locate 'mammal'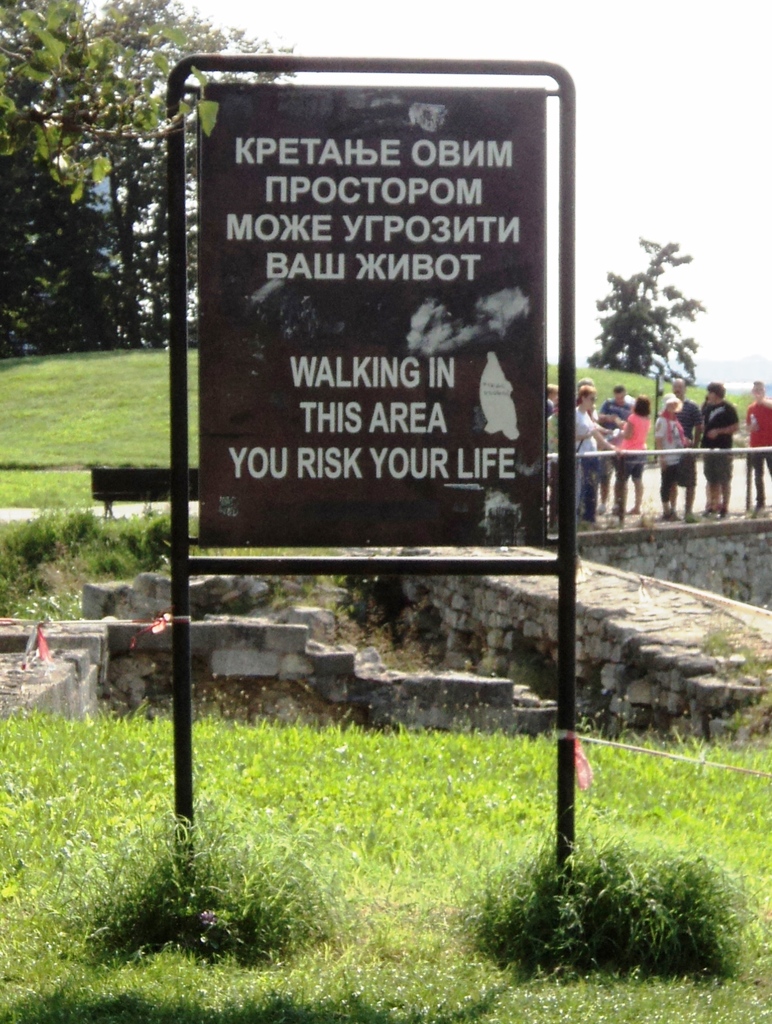
(739, 383, 771, 509)
